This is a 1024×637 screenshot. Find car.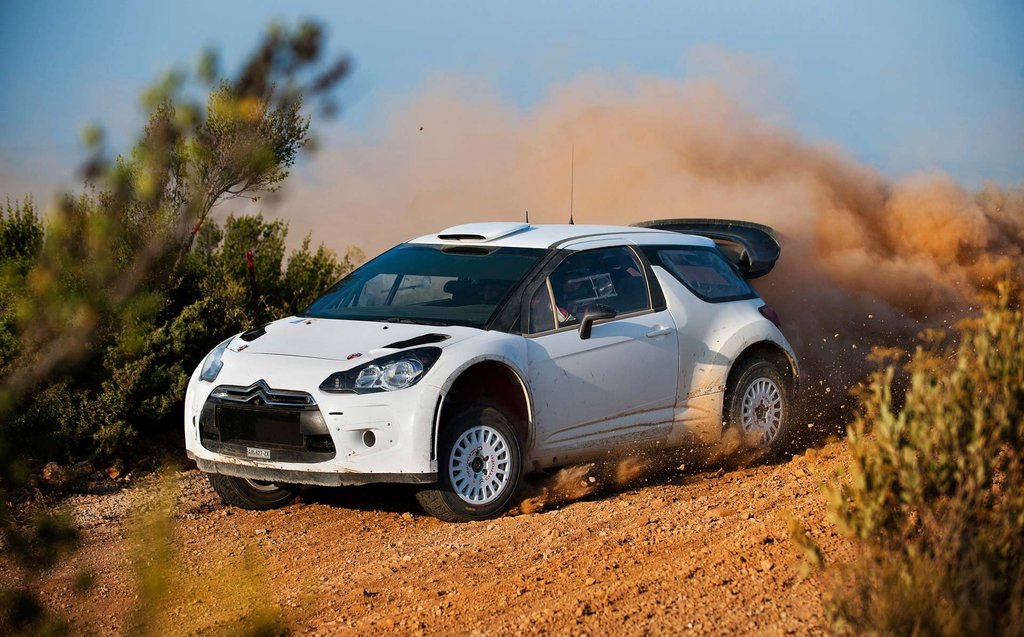
Bounding box: <bbox>168, 214, 813, 520</bbox>.
